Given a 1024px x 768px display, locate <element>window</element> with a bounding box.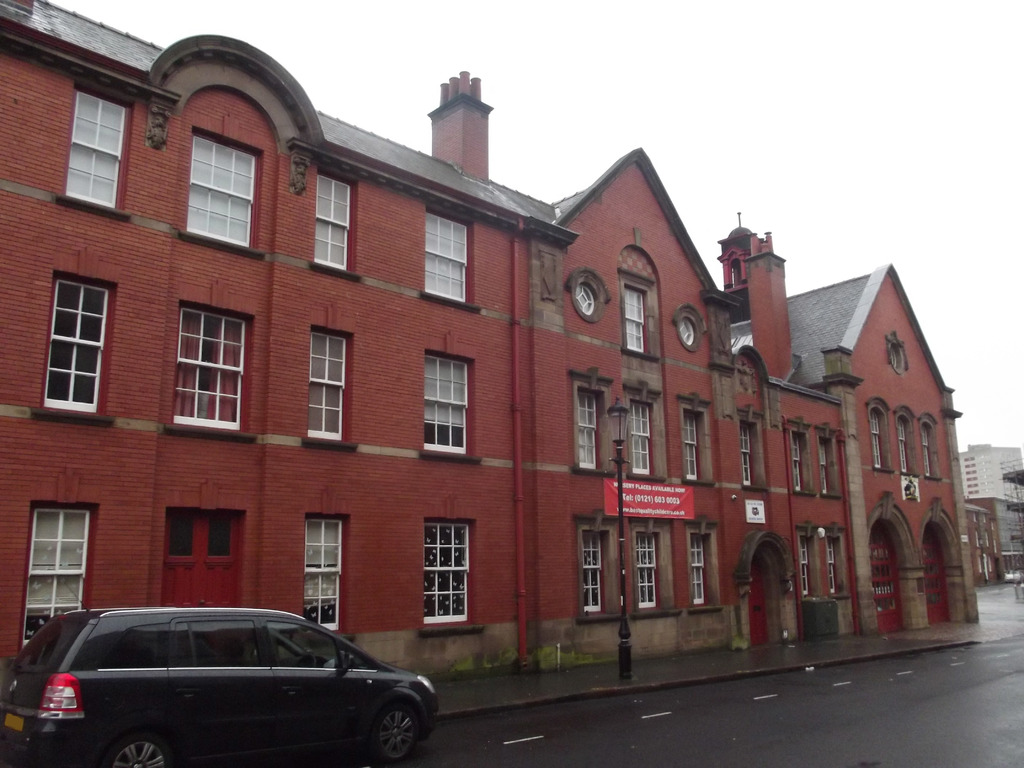
Located: {"x1": 420, "y1": 349, "x2": 481, "y2": 460}.
